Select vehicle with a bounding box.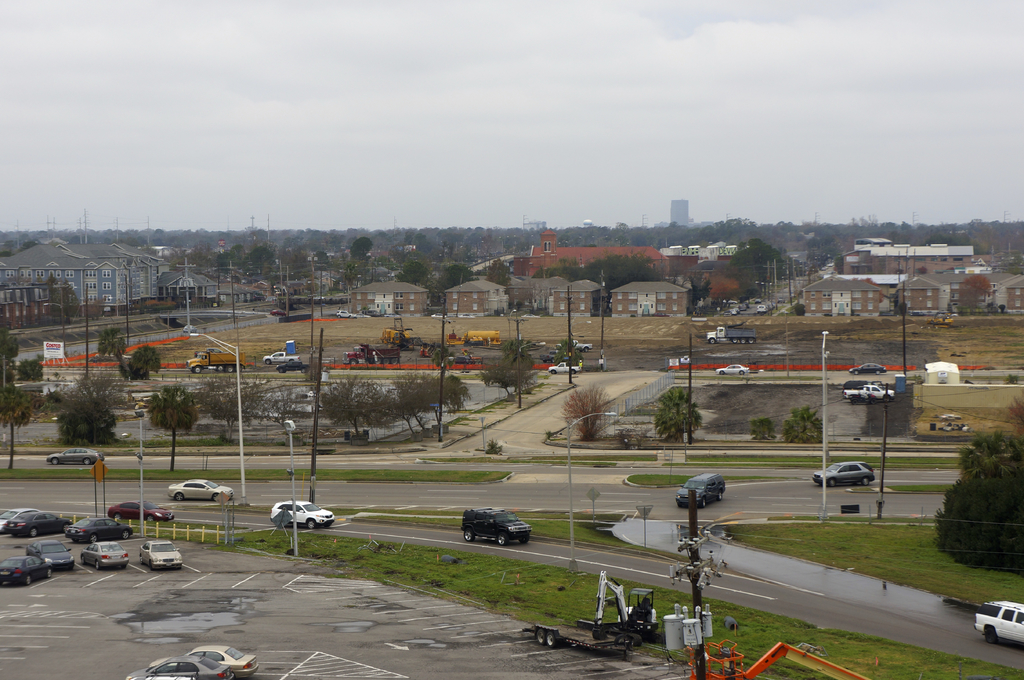
{"left": 1, "top": 509, "right": 72, "bottom": 539}.
